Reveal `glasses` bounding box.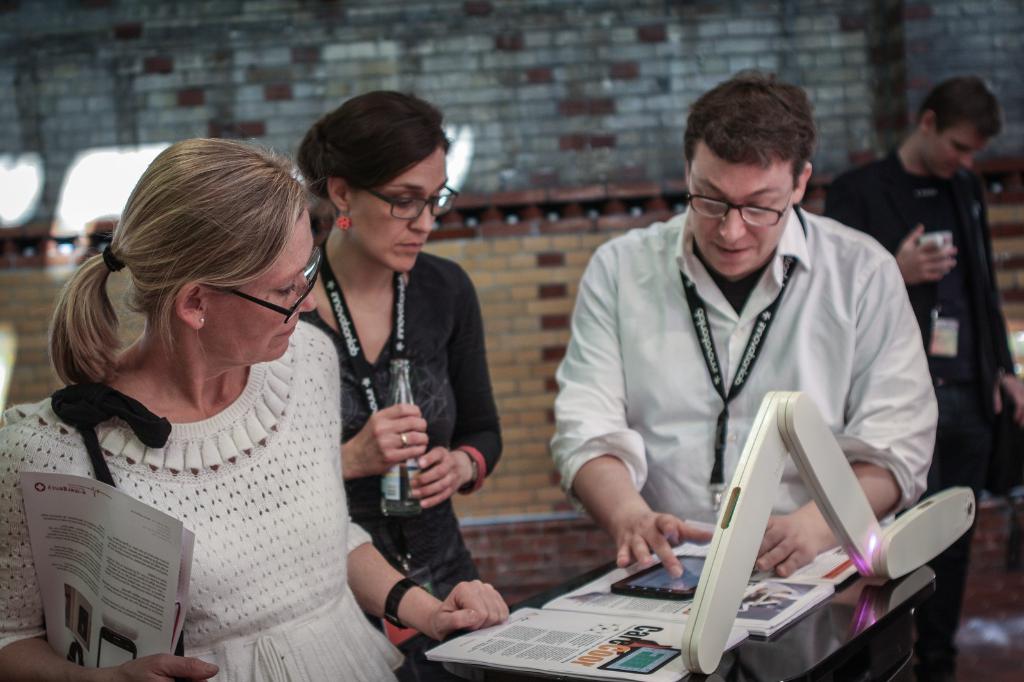
Revealed: bbox(683, 177, 797, 229).
